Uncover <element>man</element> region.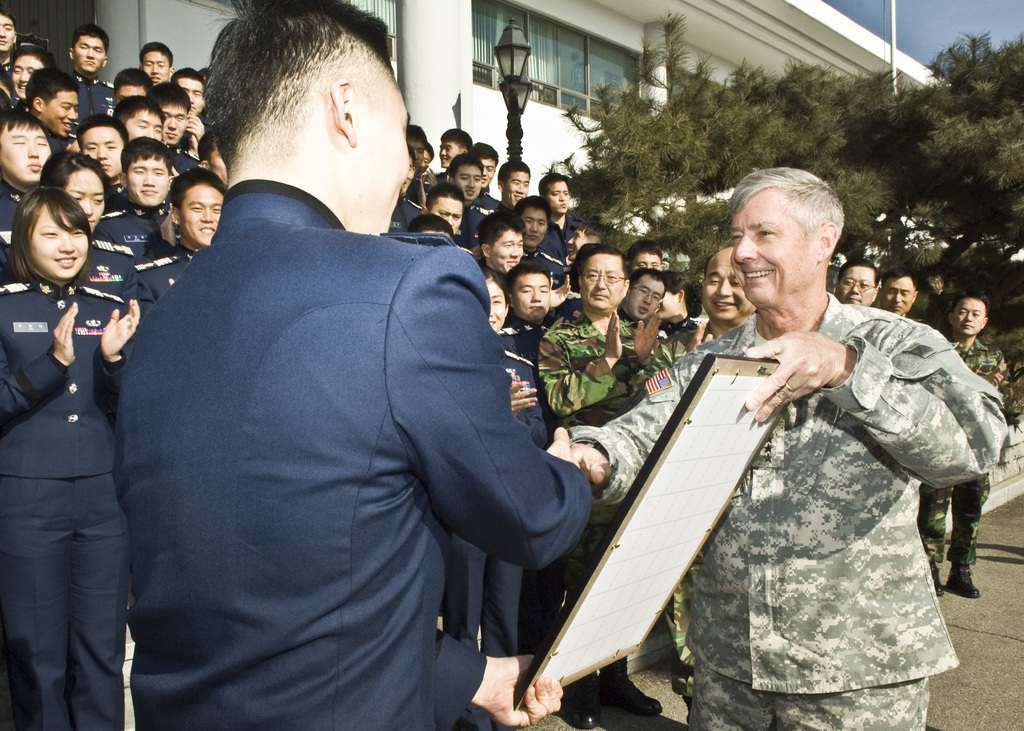
Uncovered: bbox=[109, 88, 164, 145].
